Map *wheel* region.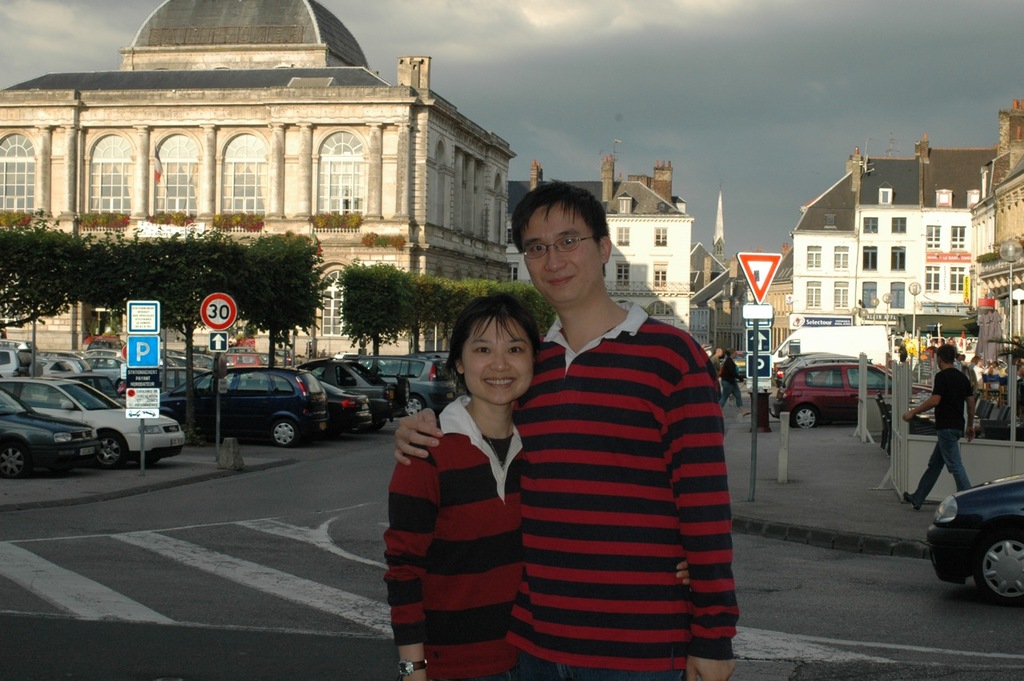
Mapped to x1=0, y1=441, x2=27, y2=478.
